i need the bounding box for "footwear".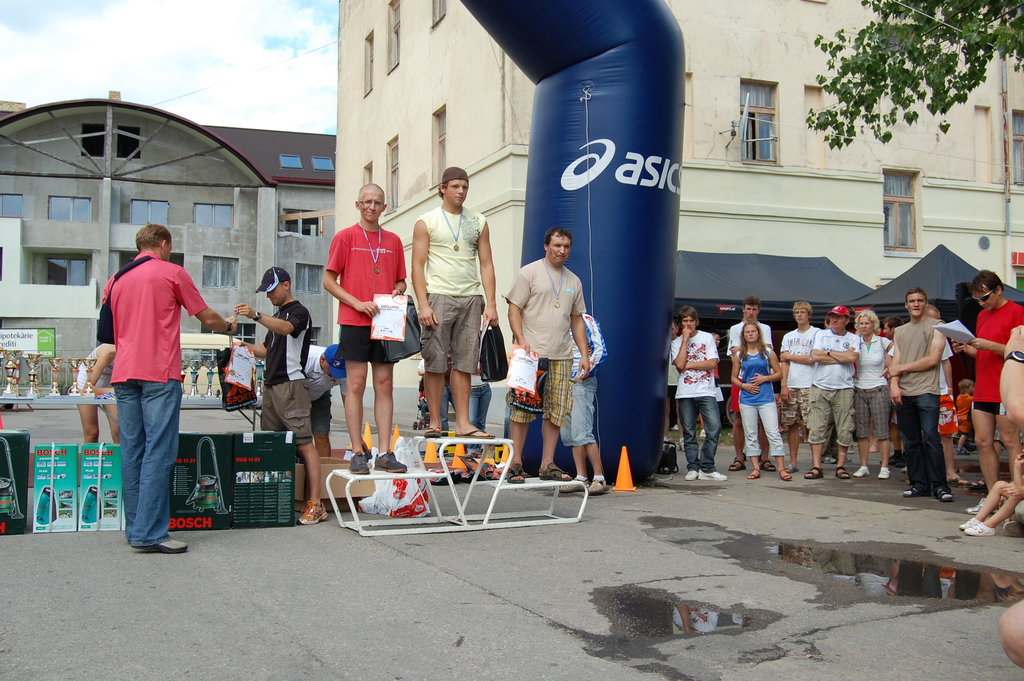
Here it is: select_region(781, 466, 787, 478).
